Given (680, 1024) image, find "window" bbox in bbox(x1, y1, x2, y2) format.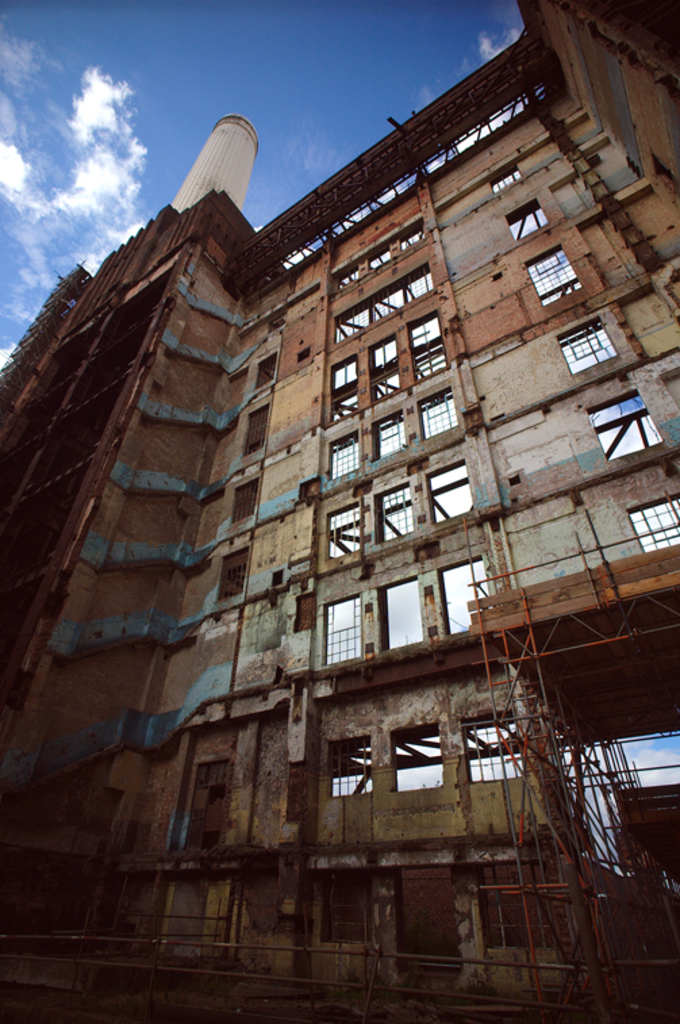
bbox(374, 482, 410, 541).
